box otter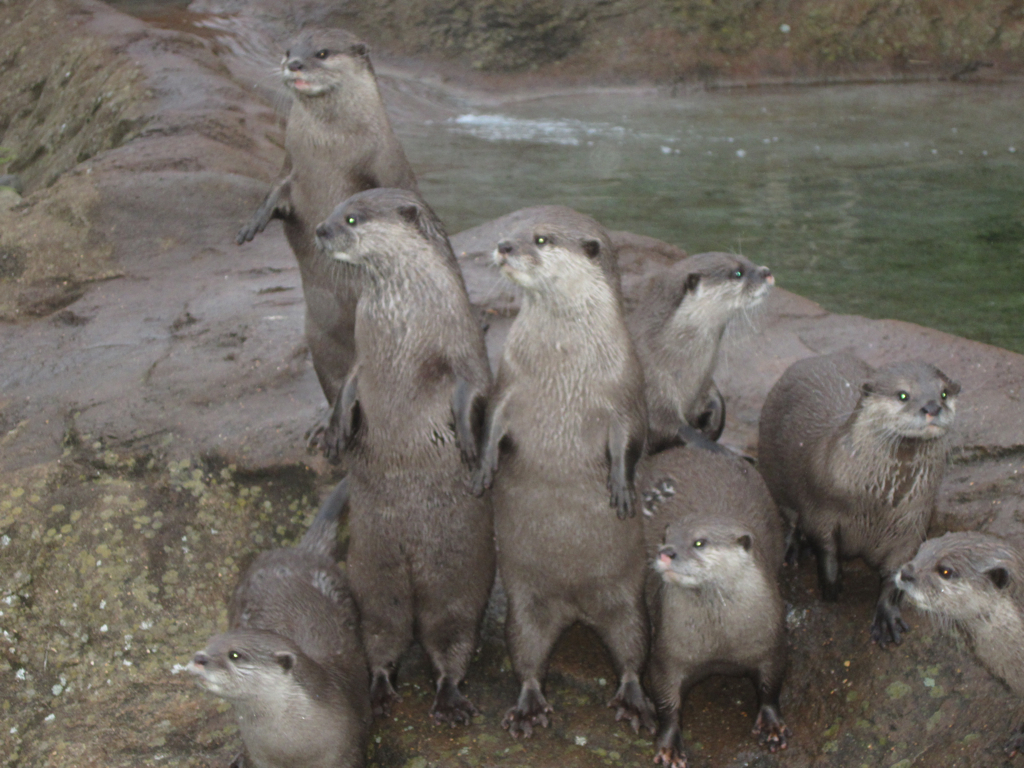
[188,465,381,767]
